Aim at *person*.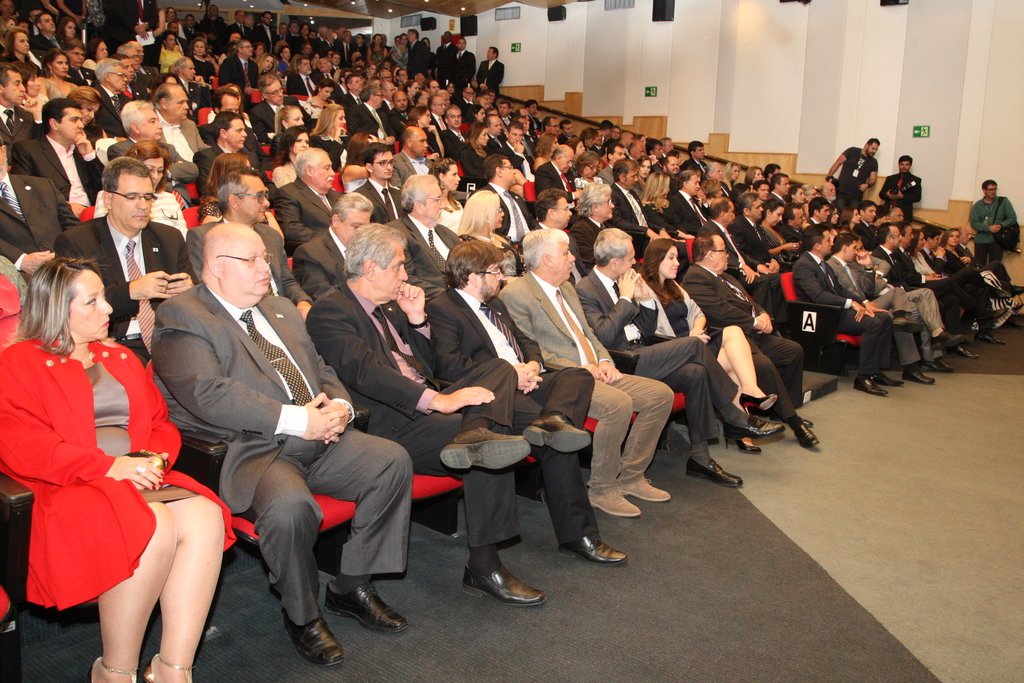
Aimed at BBox(705, 198, 785, 329).
